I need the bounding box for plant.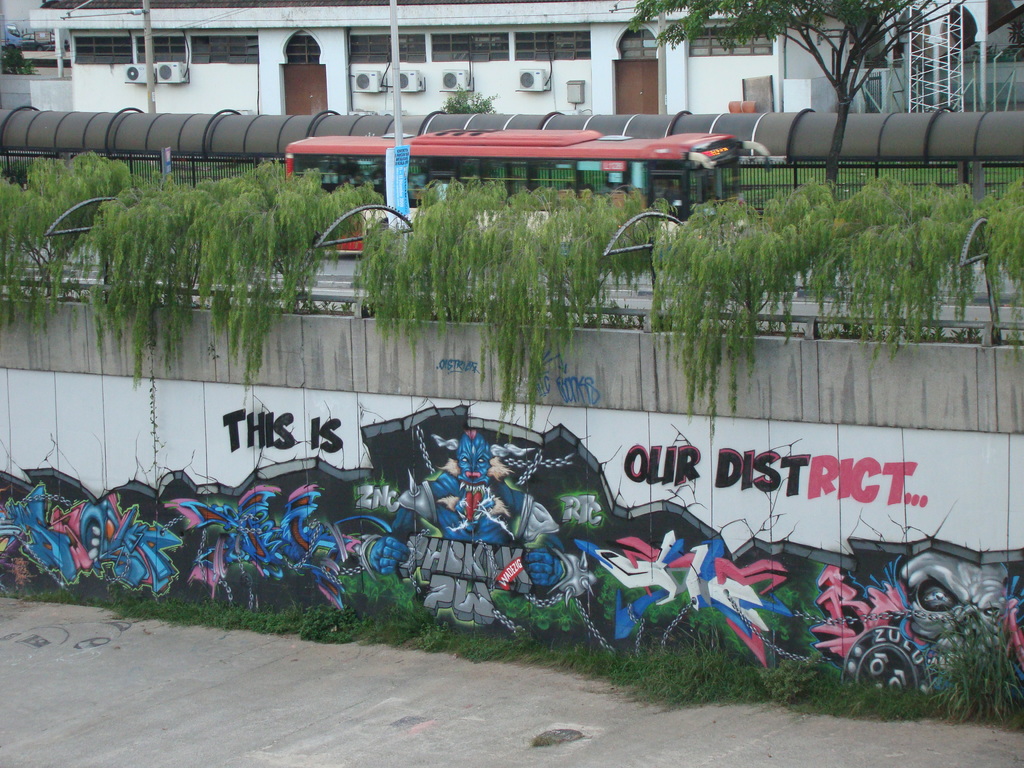
Here it is: [left=810, top=666, right=878, bottom=722].
